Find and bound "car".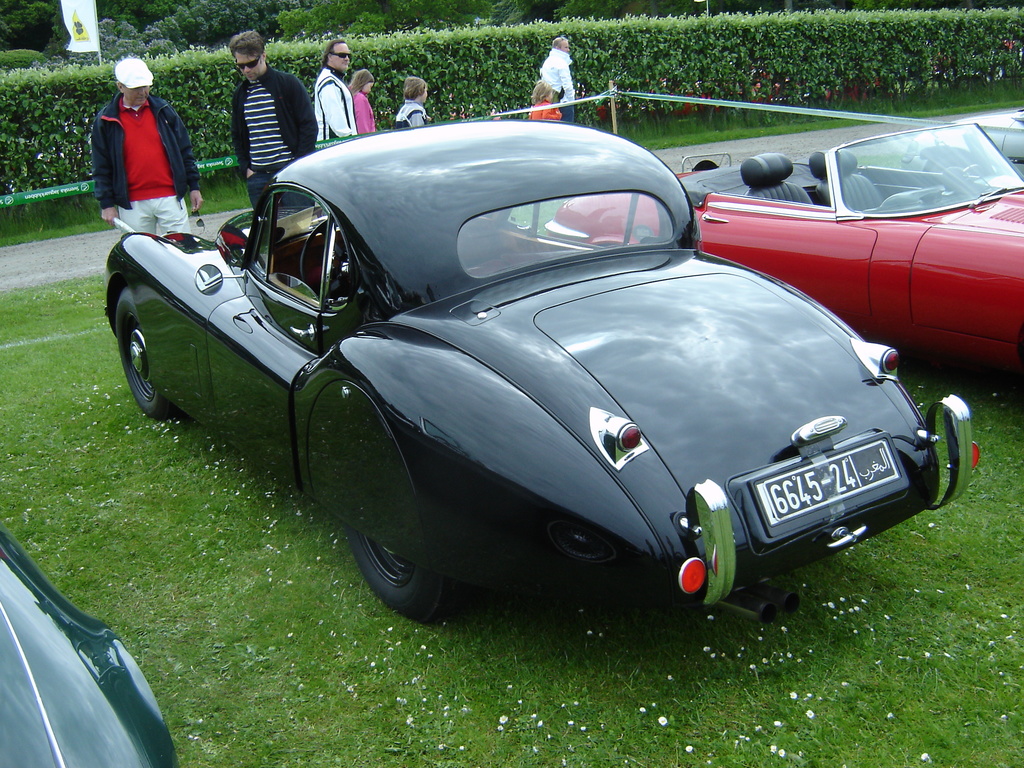
Bound: [left=1, top=524, right=178, bottom=767].
